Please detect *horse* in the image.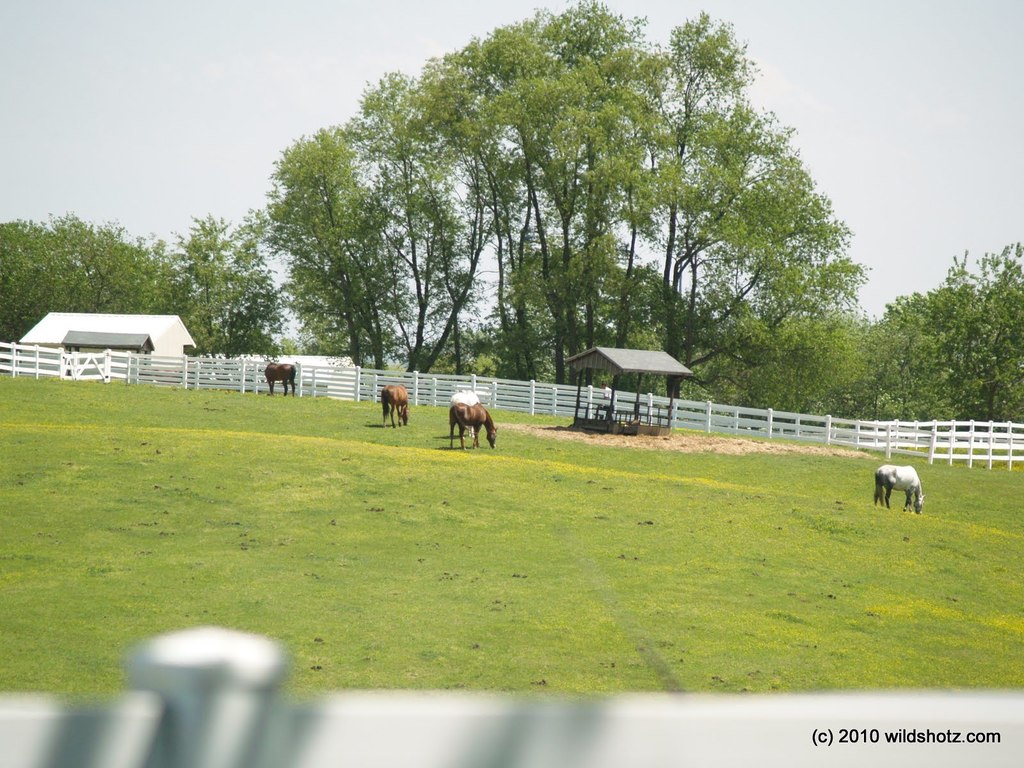
l=870, t=465, r=926, b=515.
